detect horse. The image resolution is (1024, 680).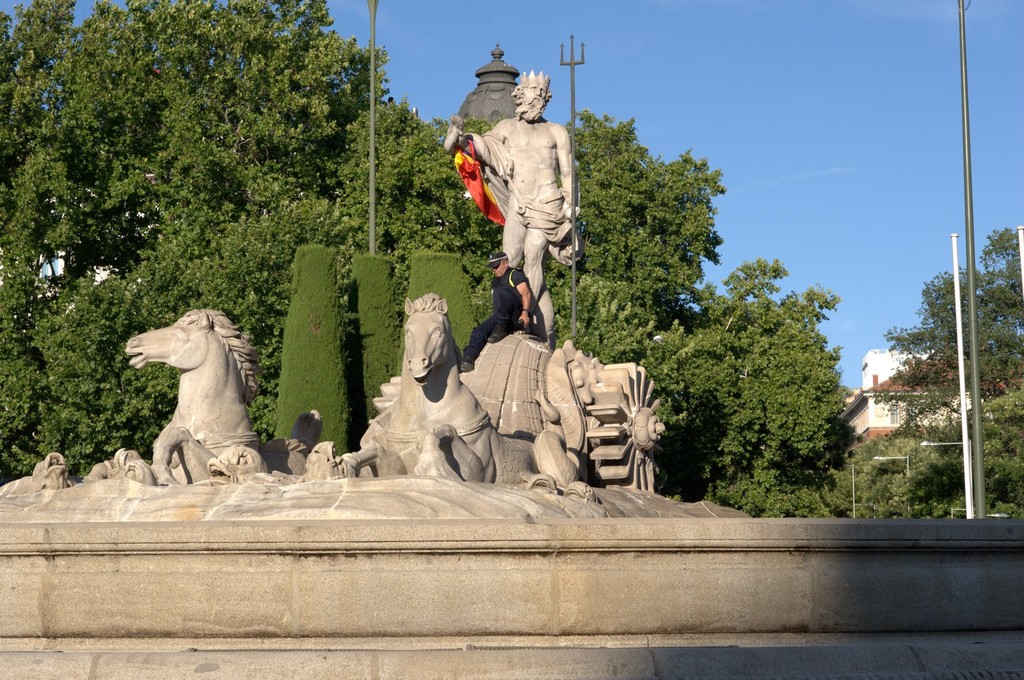
(x1=125, y1=305, x2=306, y2=487).
